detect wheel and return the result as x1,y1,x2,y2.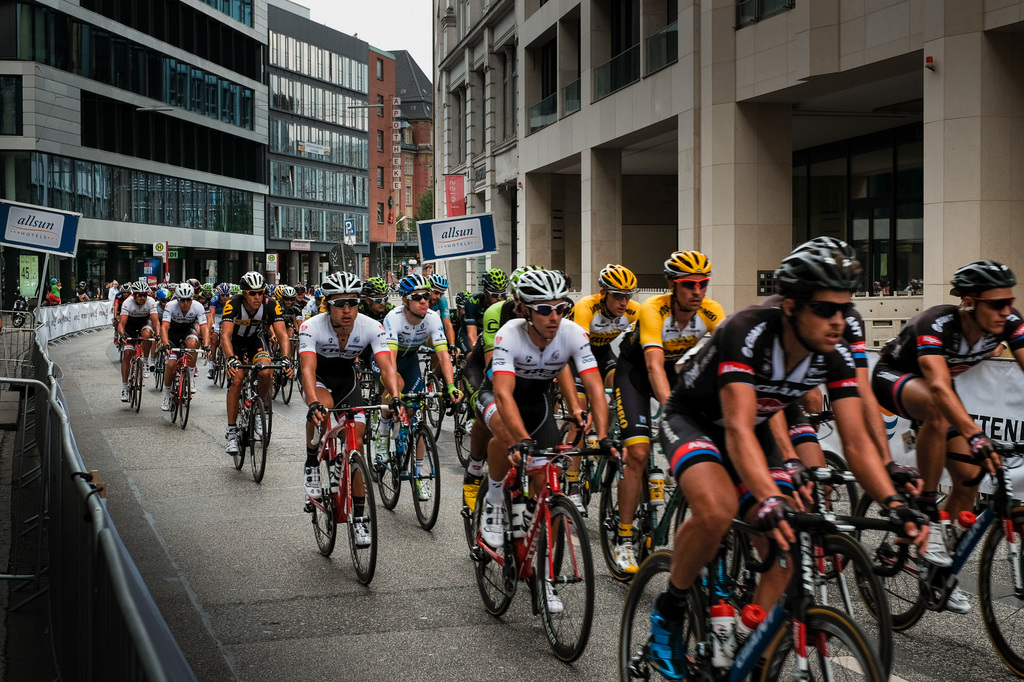
242,397,266,480.
